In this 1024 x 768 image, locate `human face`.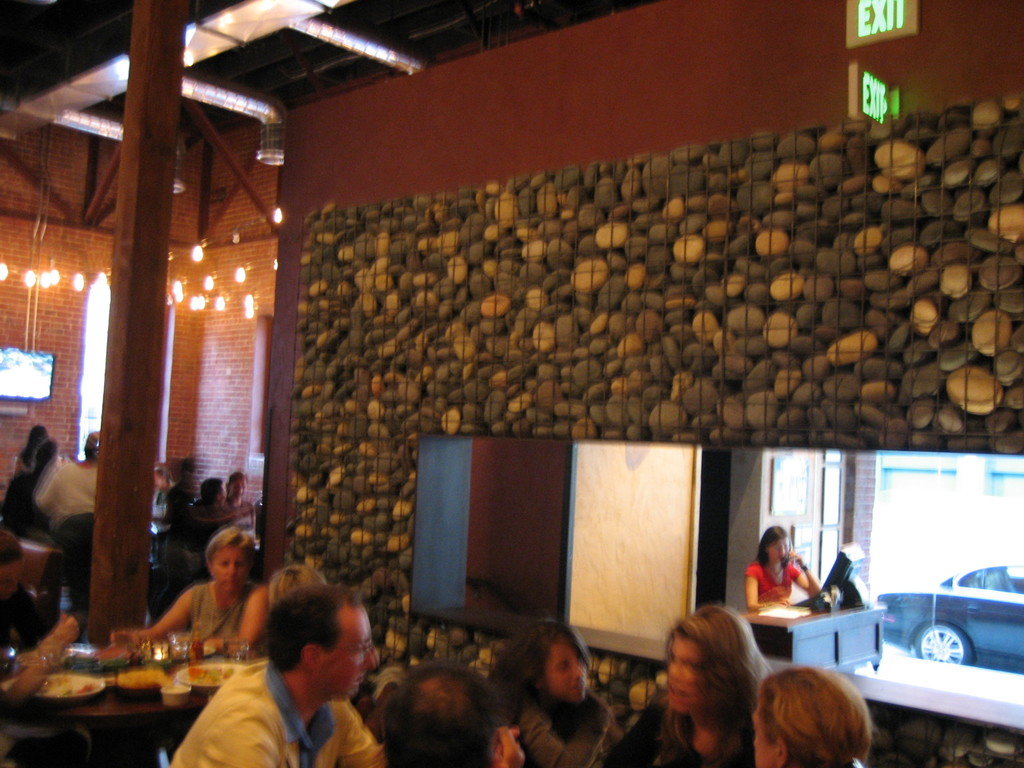
Bounding box: bbox(228, 478, 248, 509).
